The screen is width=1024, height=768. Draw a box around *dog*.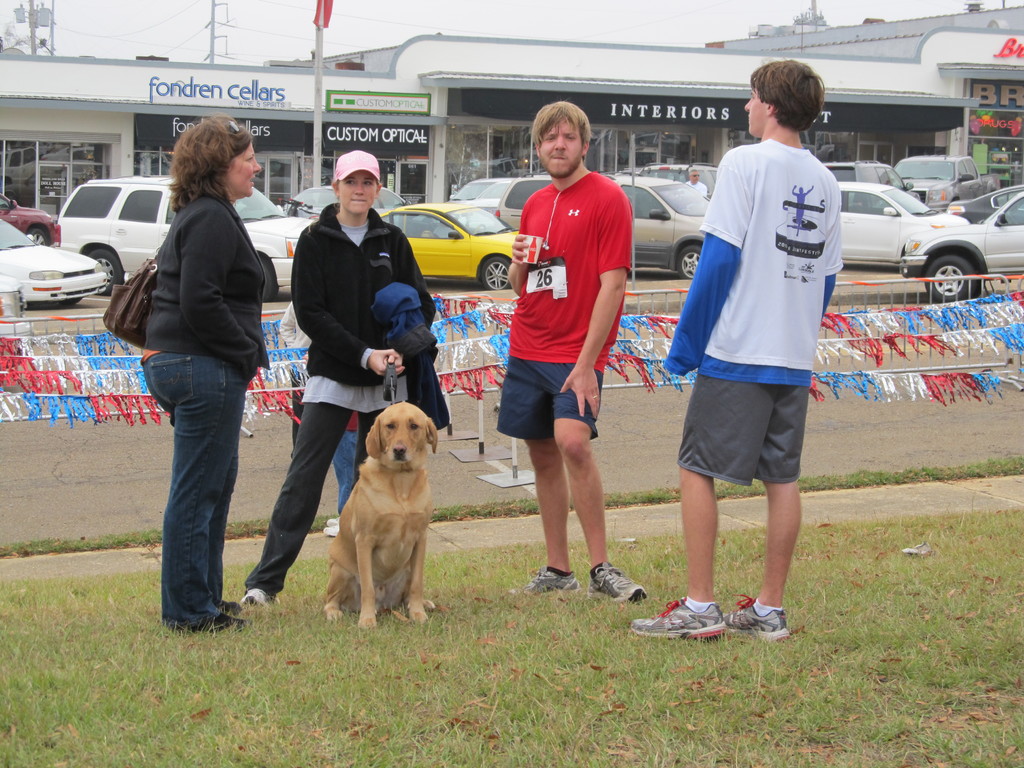
[x1=323, y1=400, x2=440, y2=634].
